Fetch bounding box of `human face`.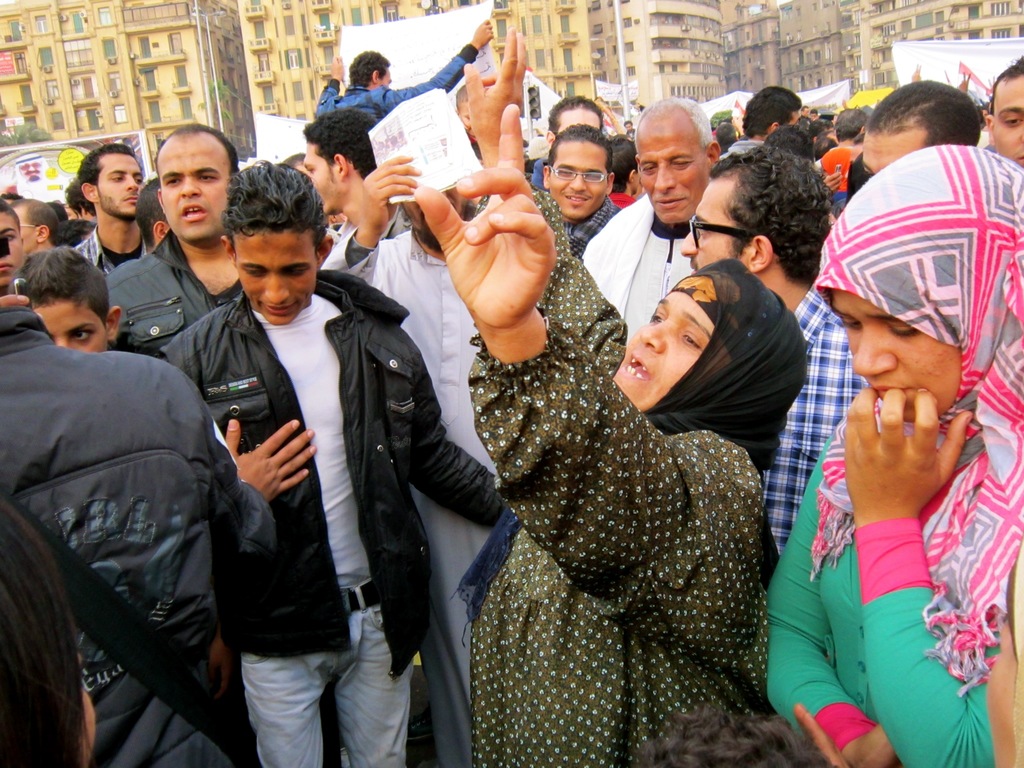
Bbox: bbox=(36, 300, 110, 352).
